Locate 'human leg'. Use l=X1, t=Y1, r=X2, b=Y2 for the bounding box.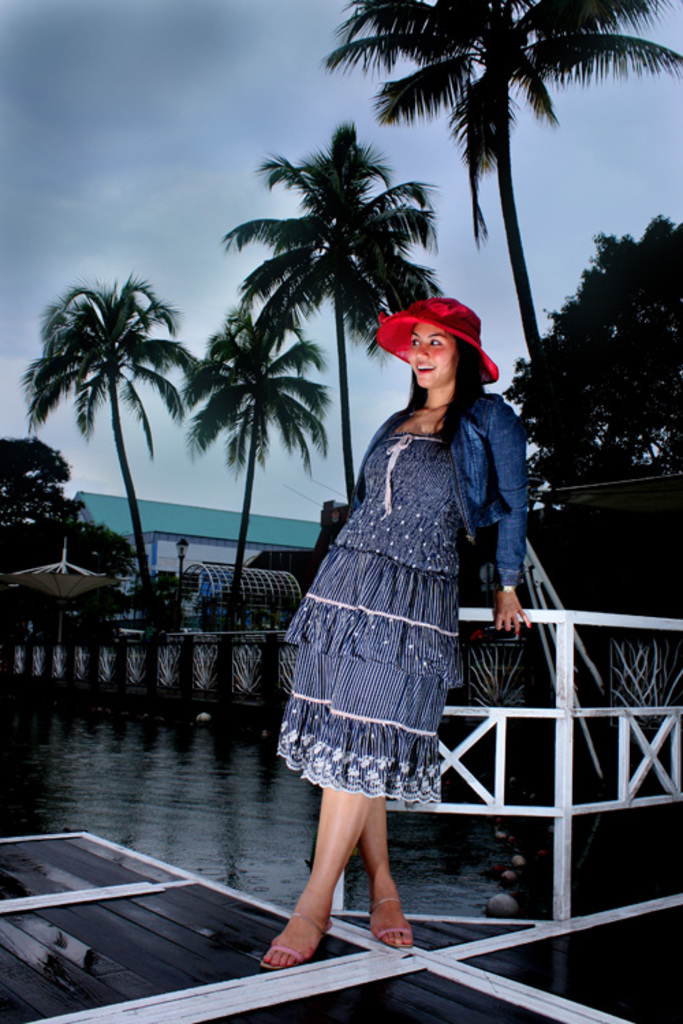
l=257, t=565, r=399, b=969.
